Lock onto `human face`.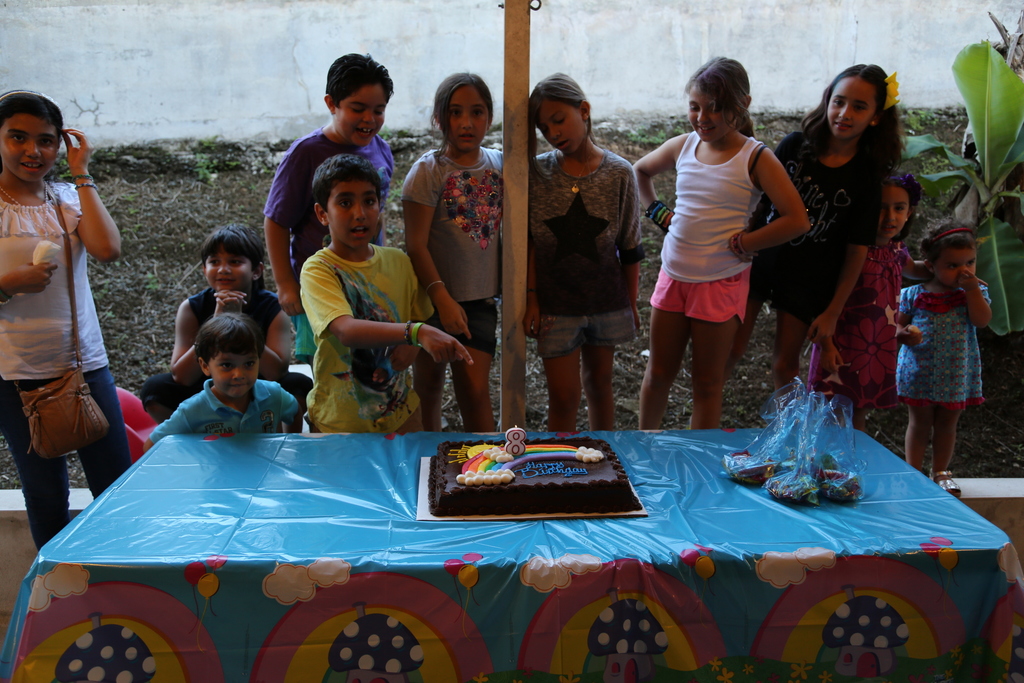
Locked: x1=540 y1=97 x2=584 y2=153.
